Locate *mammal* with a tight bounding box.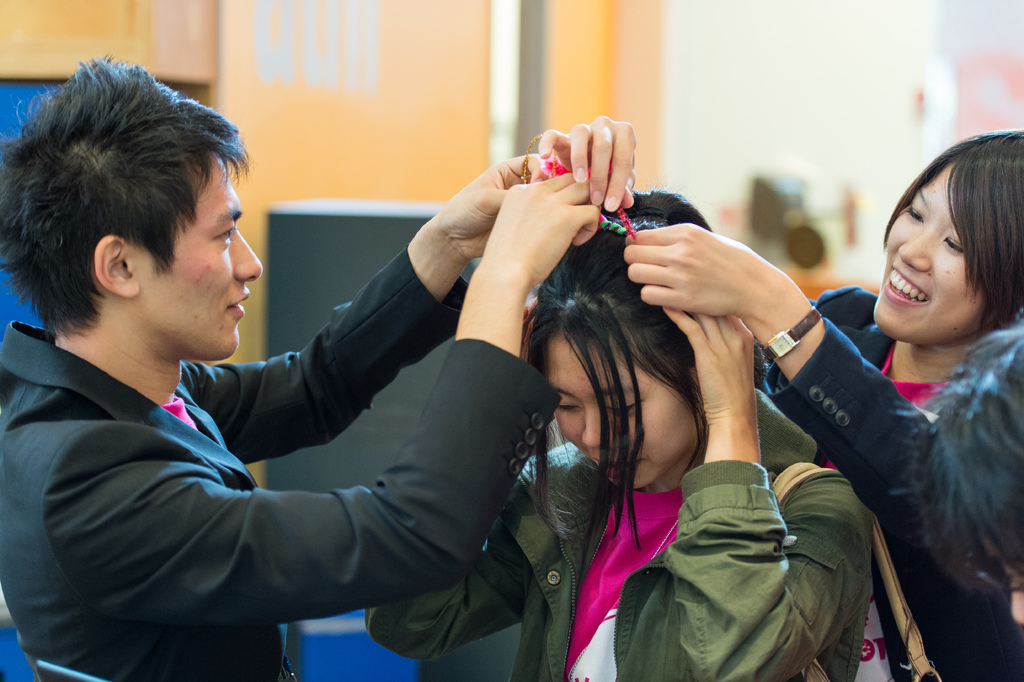
{"x1": 364, "y1": 184, "x2": 871, "y2": 681}.
